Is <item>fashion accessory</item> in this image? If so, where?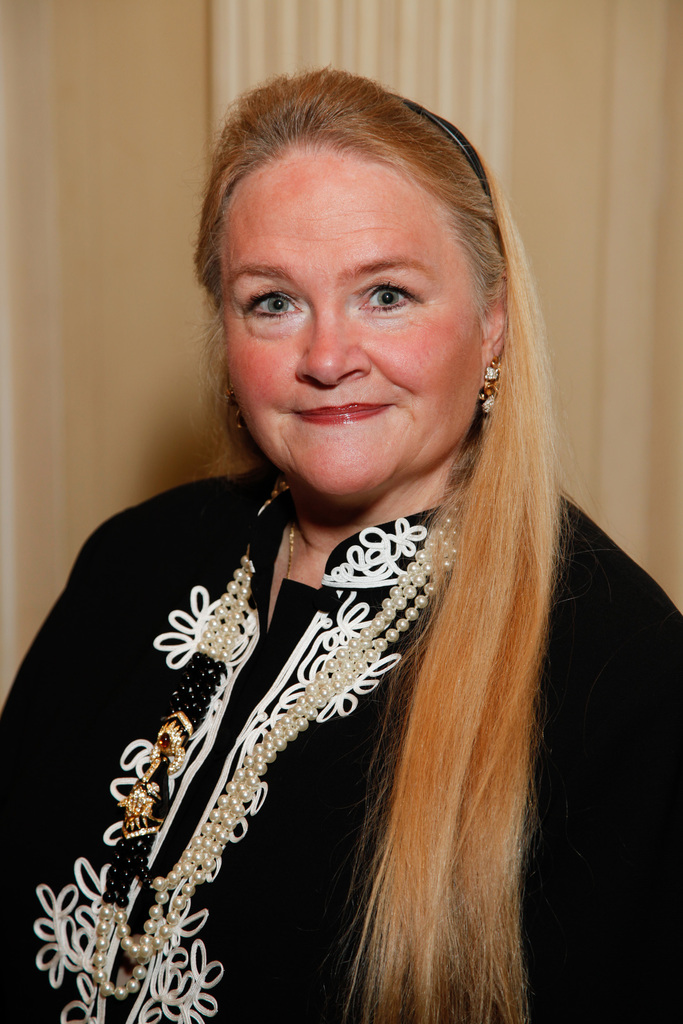
Yes, at crop(89, 470, 462, 1000).
